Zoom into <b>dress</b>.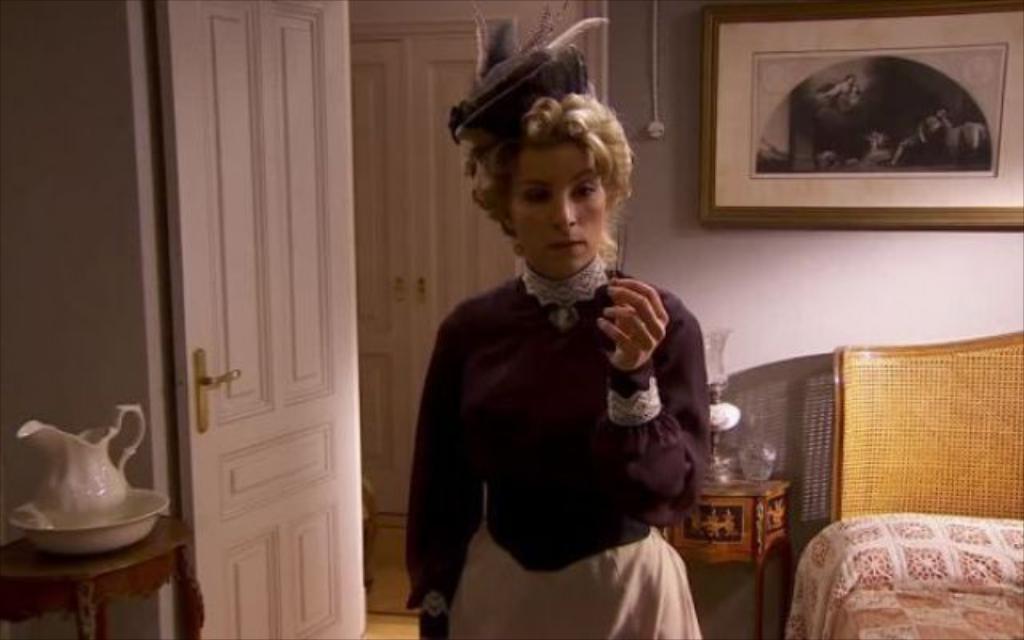
Zoom target: {"left": 397, "top": 245, "right": 722, "bottom": 638}.
